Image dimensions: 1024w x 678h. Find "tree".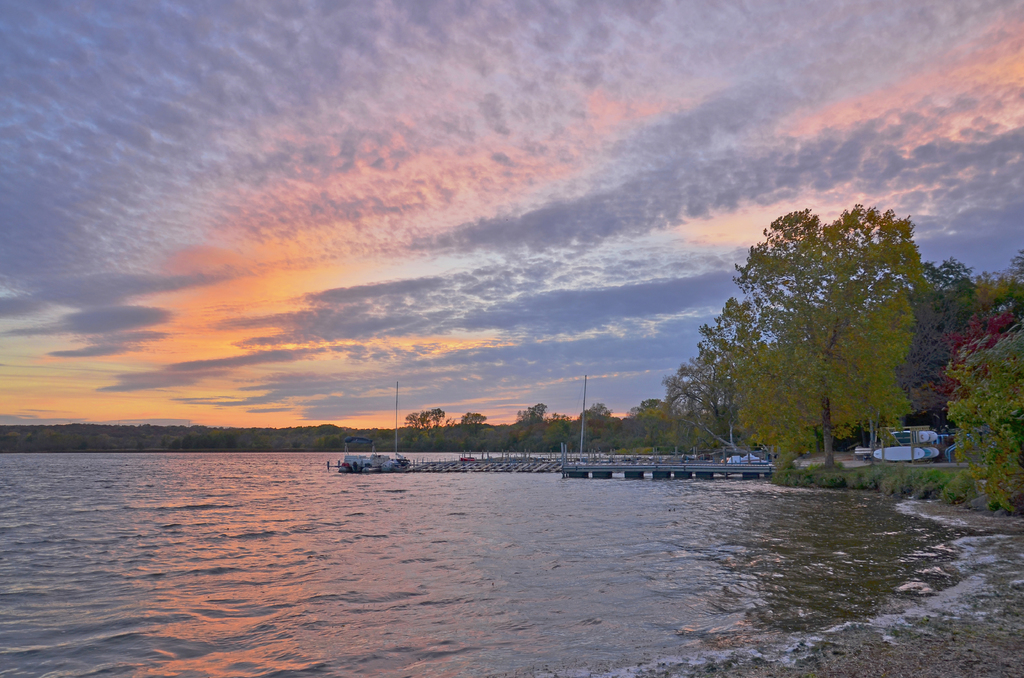
{"left": 656, "top": 353, "right": 728, "bottom": 427}.
